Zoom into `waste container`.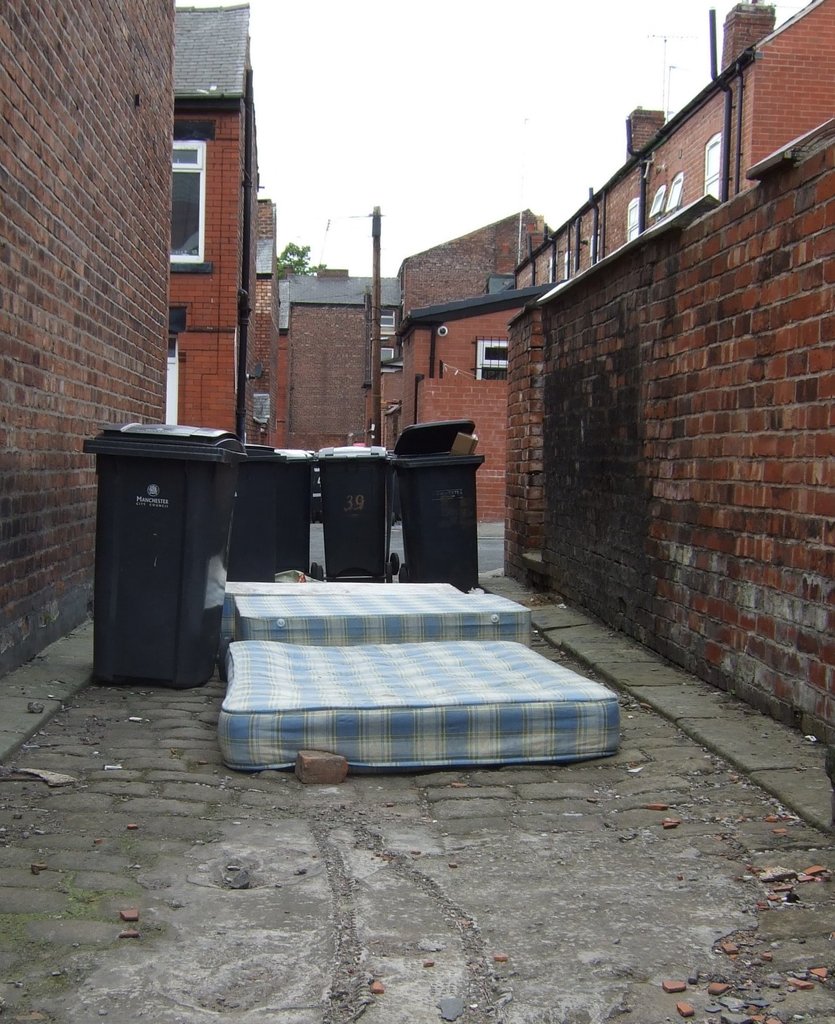
Zoom target: (309, 438, 393, 586).
